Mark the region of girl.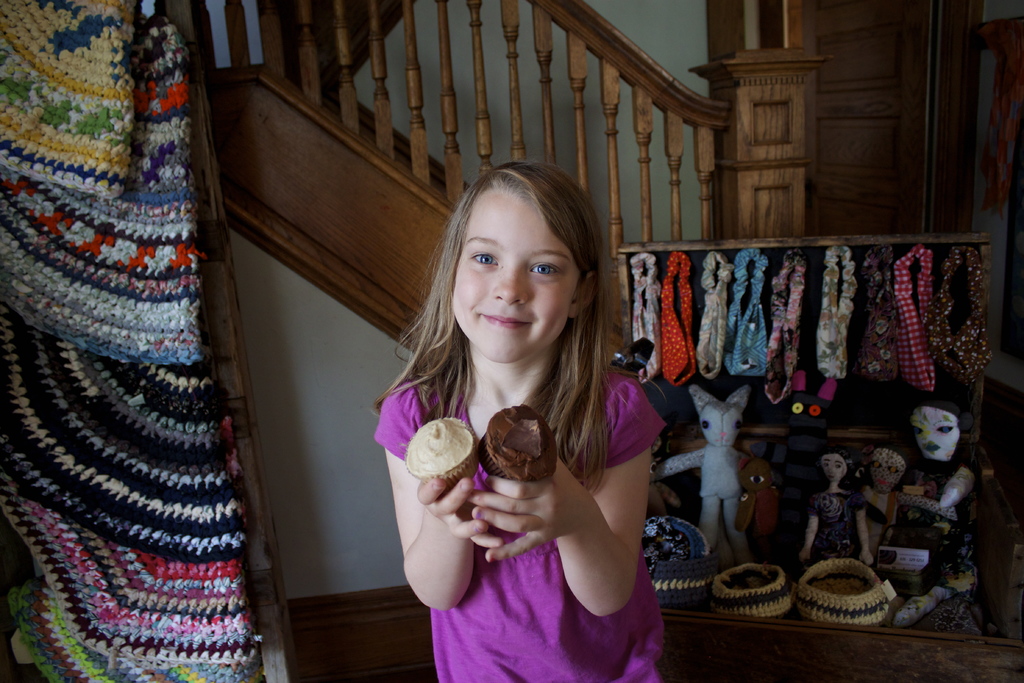
Region: crop(369, 157, 670, 682).
